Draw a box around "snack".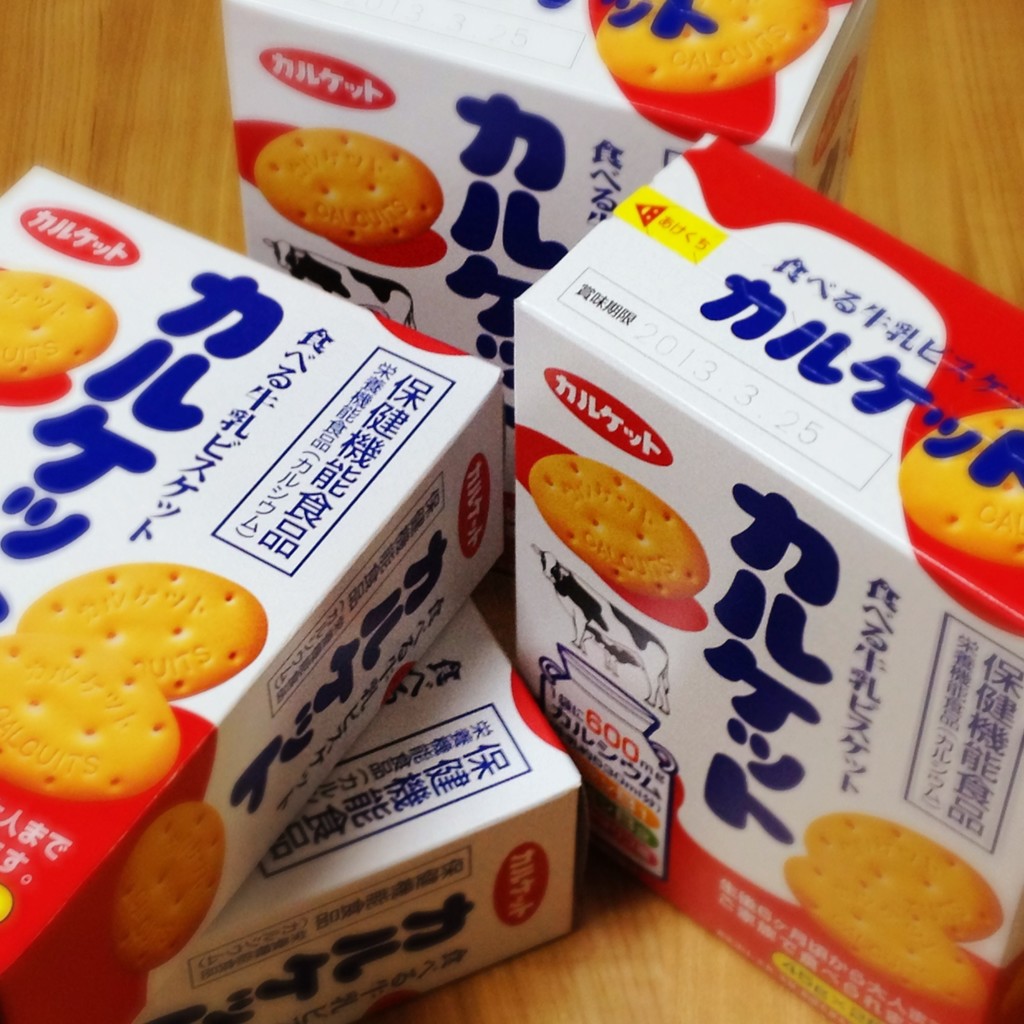
<box>526,451,705,597</box>.
